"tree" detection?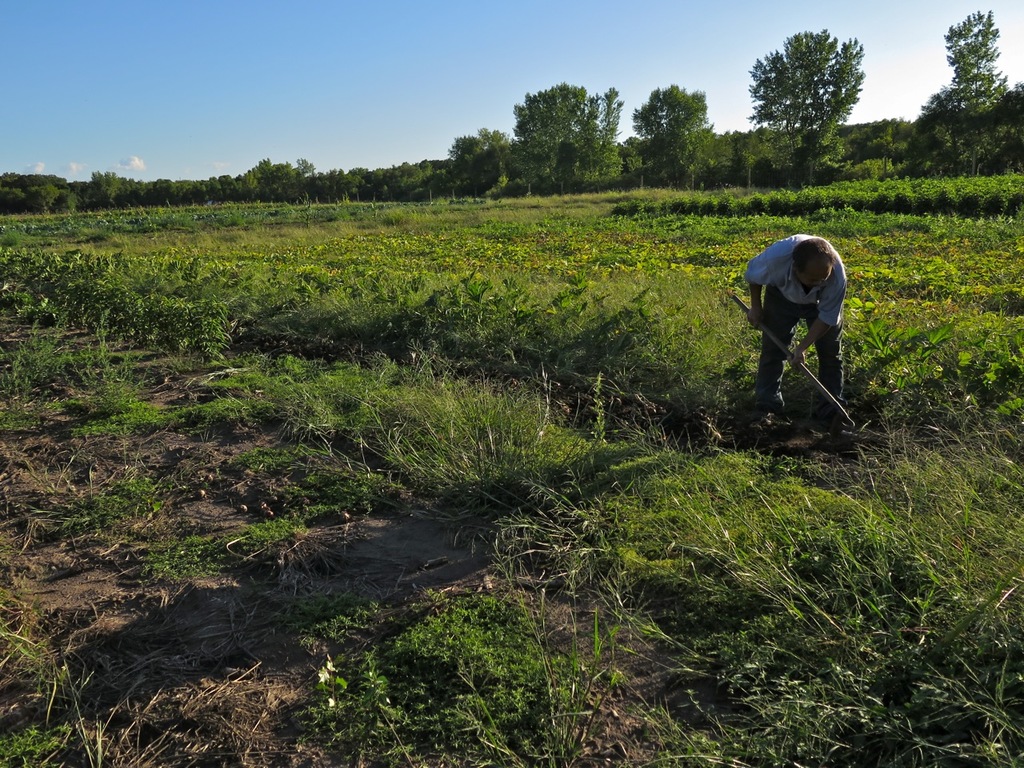
left=54, top=178, right=90, bottom=206
